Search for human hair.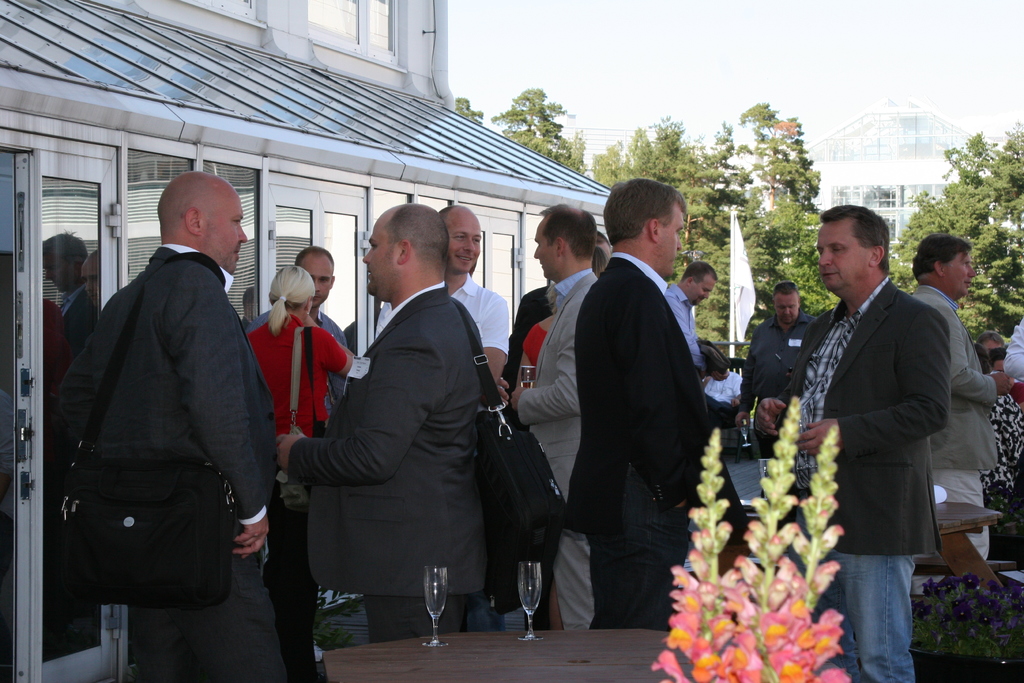
Found at BBox(540, 199, 596, 264).
